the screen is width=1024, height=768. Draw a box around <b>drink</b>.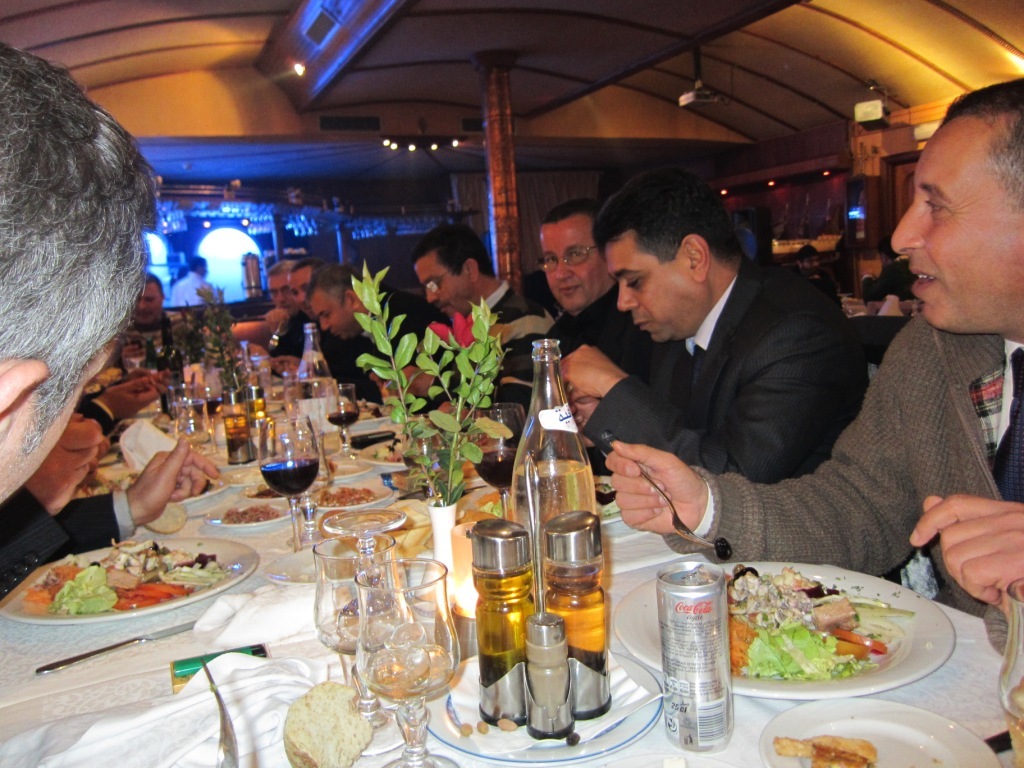
left=360, top=625, right=449, bottom=701.
